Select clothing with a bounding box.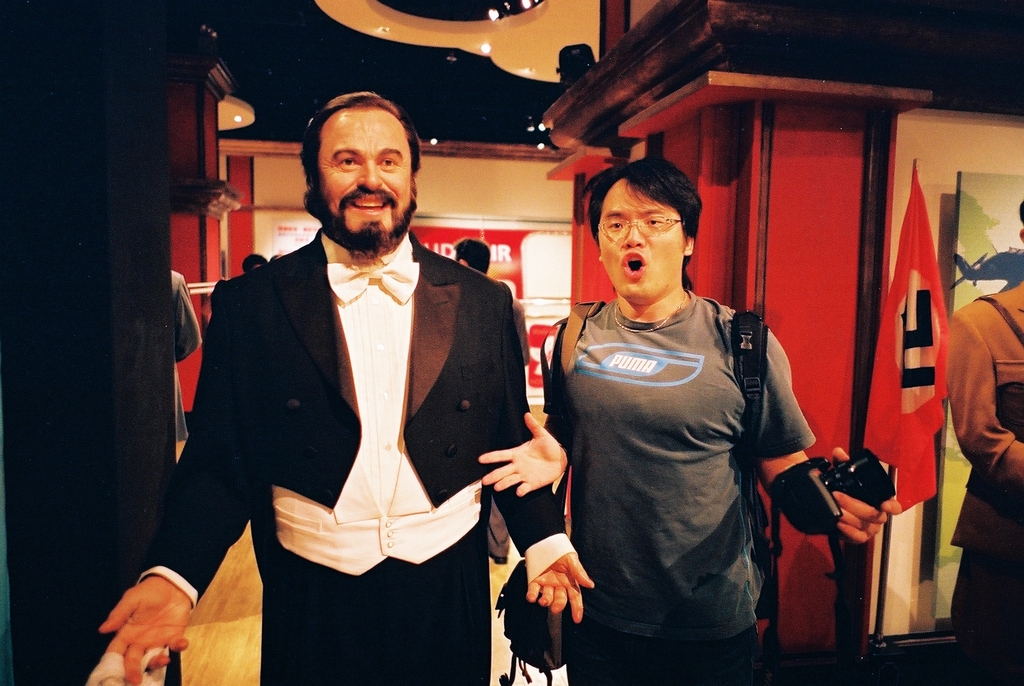
(535,281,821,685).
